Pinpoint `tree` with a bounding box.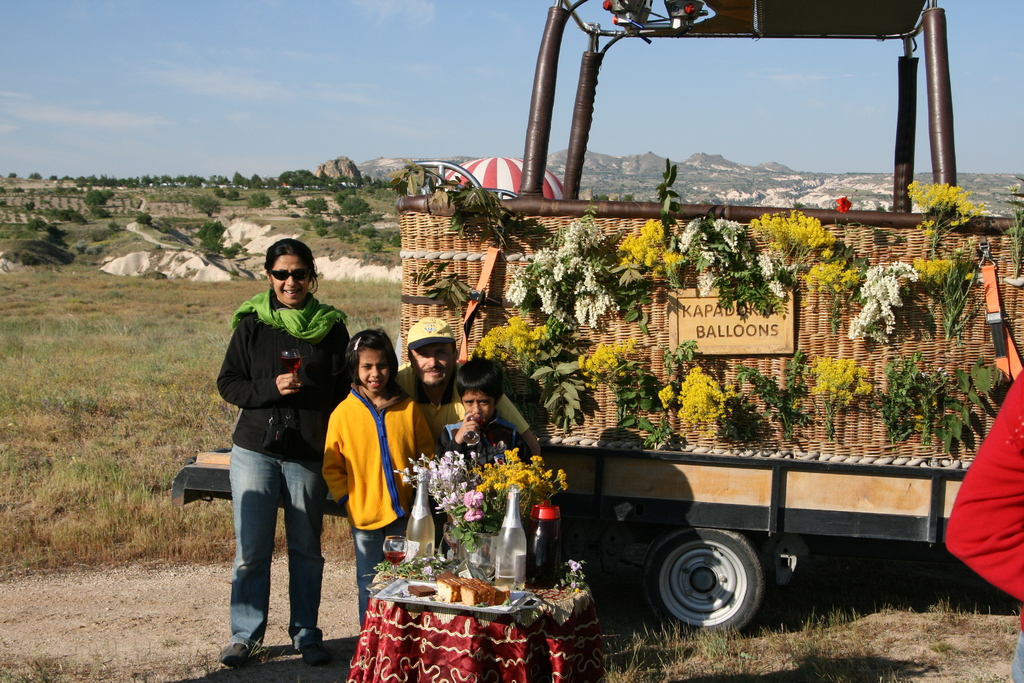
180 175 202 187.
